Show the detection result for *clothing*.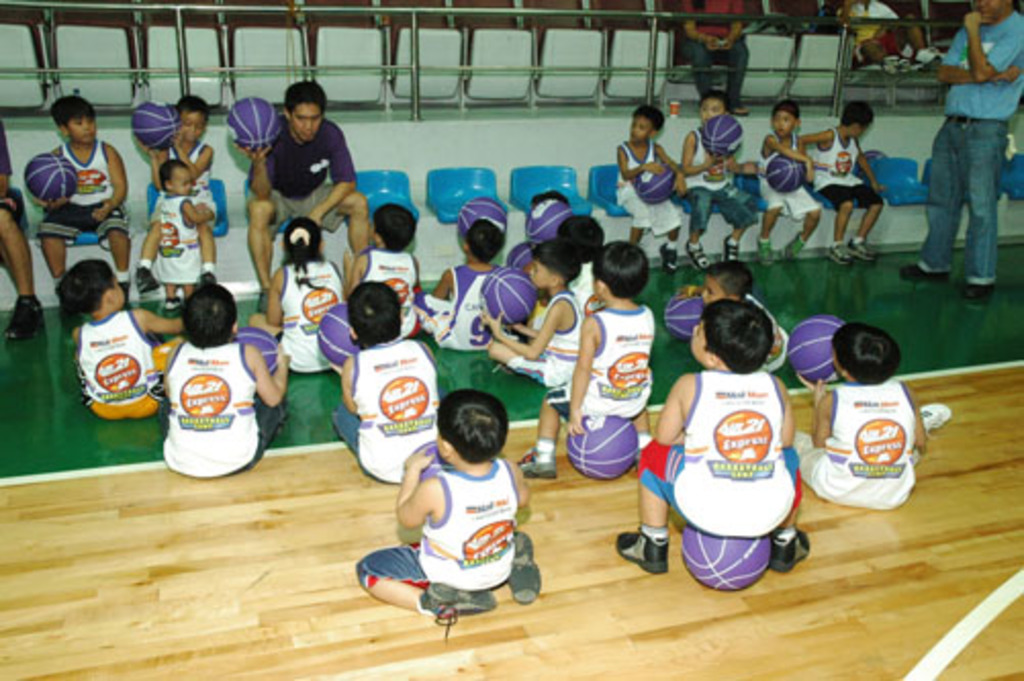
region(260, 256, 347, 397).
